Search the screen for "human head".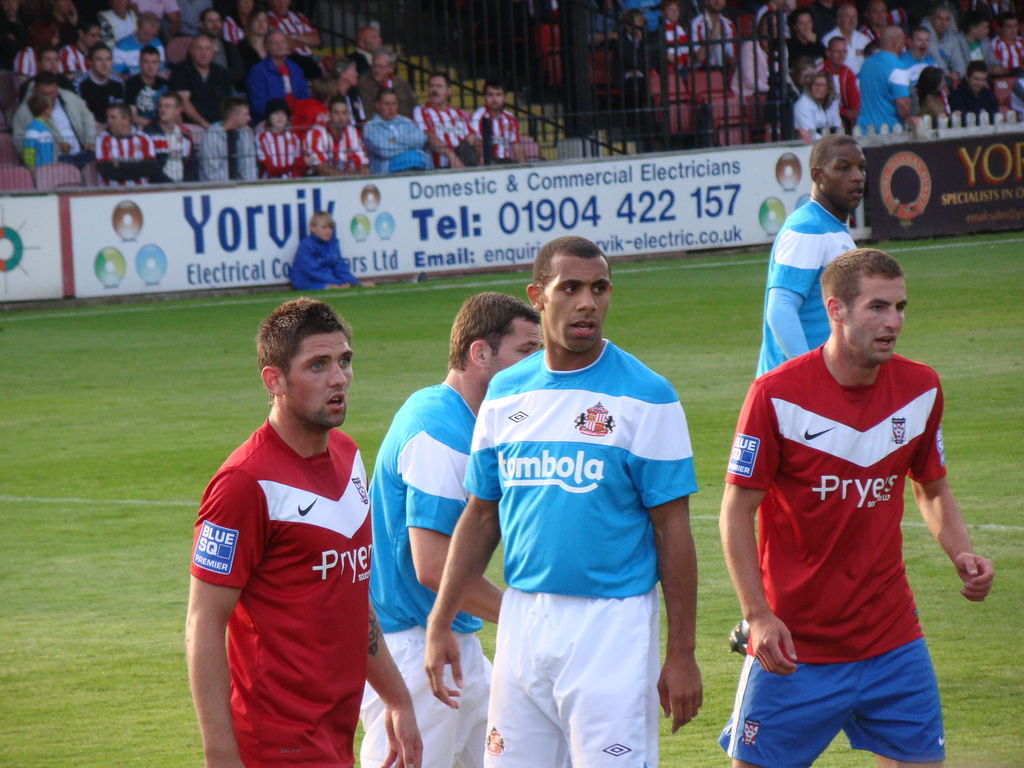
Found at [x1=138, y1=47, x2=165, y2=78].
